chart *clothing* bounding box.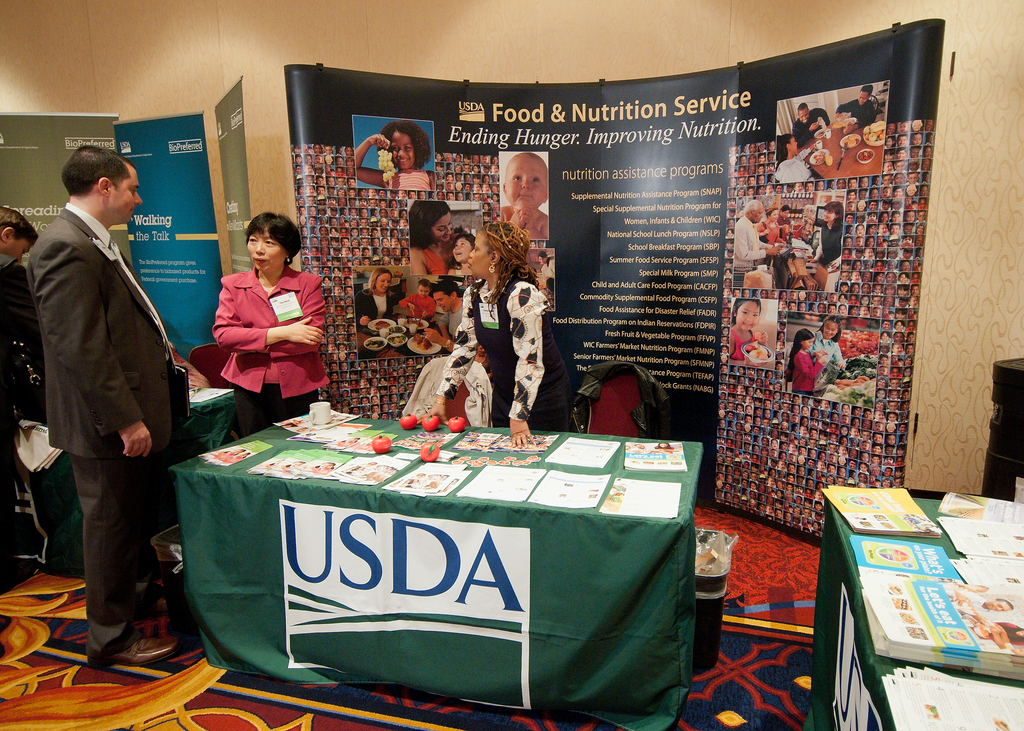
Charted: x1=950, y1=598, x2=986, y2=620.
